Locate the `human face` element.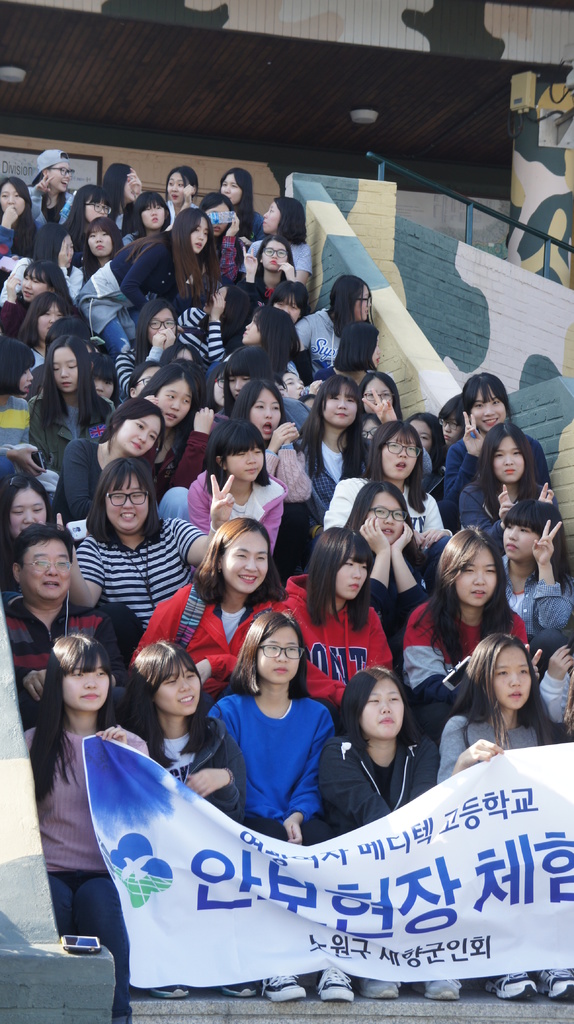
Element bbox: 495, 436, 527, 483.
